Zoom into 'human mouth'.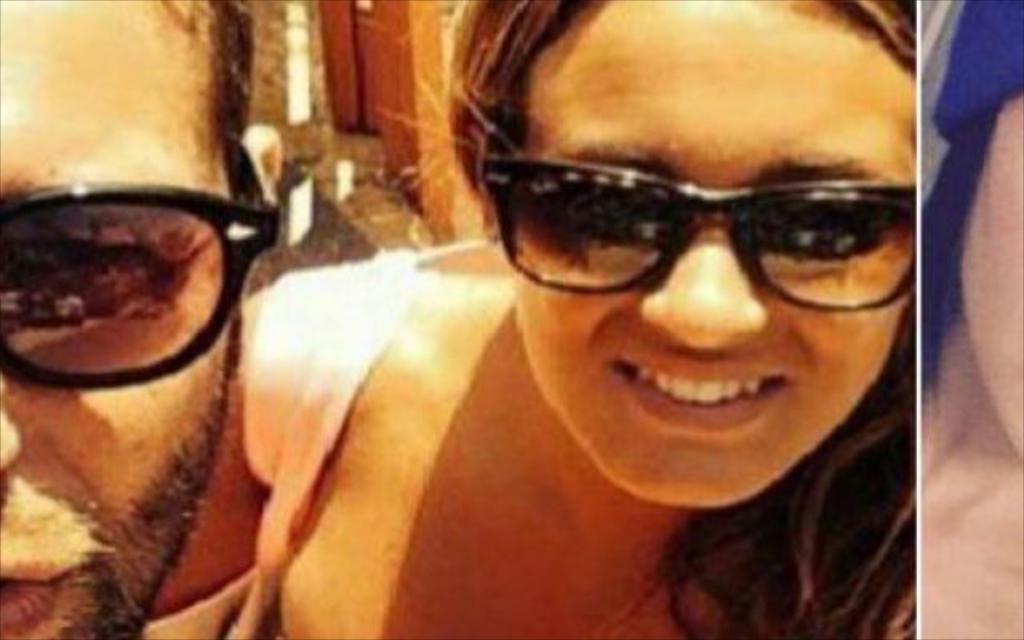
Zoom target: x1=578 y1=328 x2=805 y2=442.
